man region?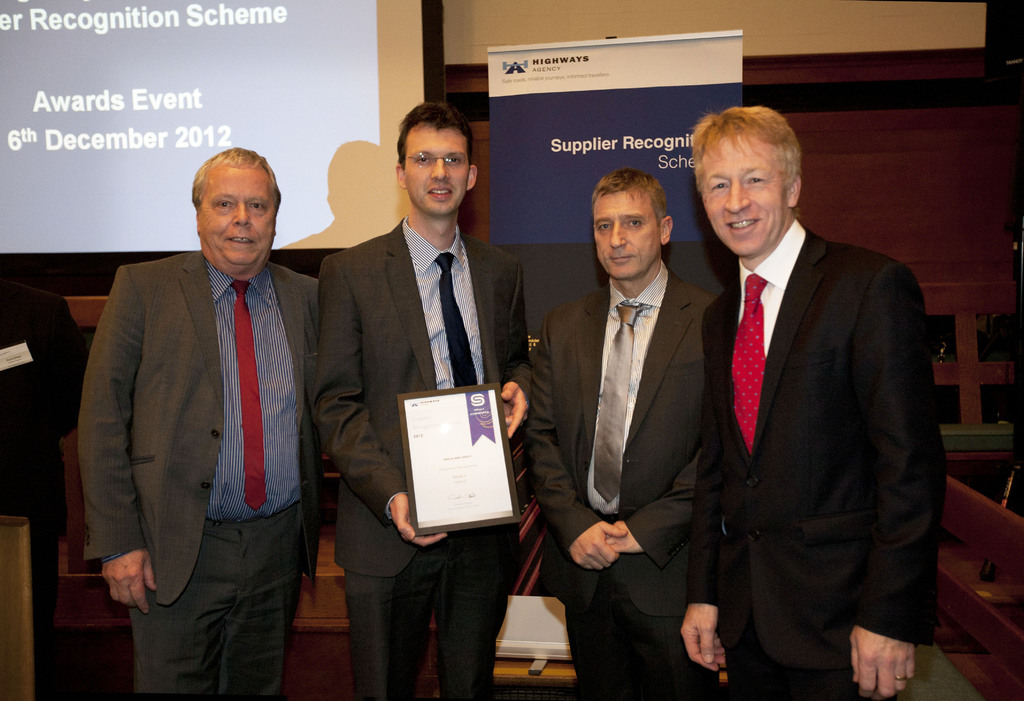
left=75, top=144, right=320, bottom=700
